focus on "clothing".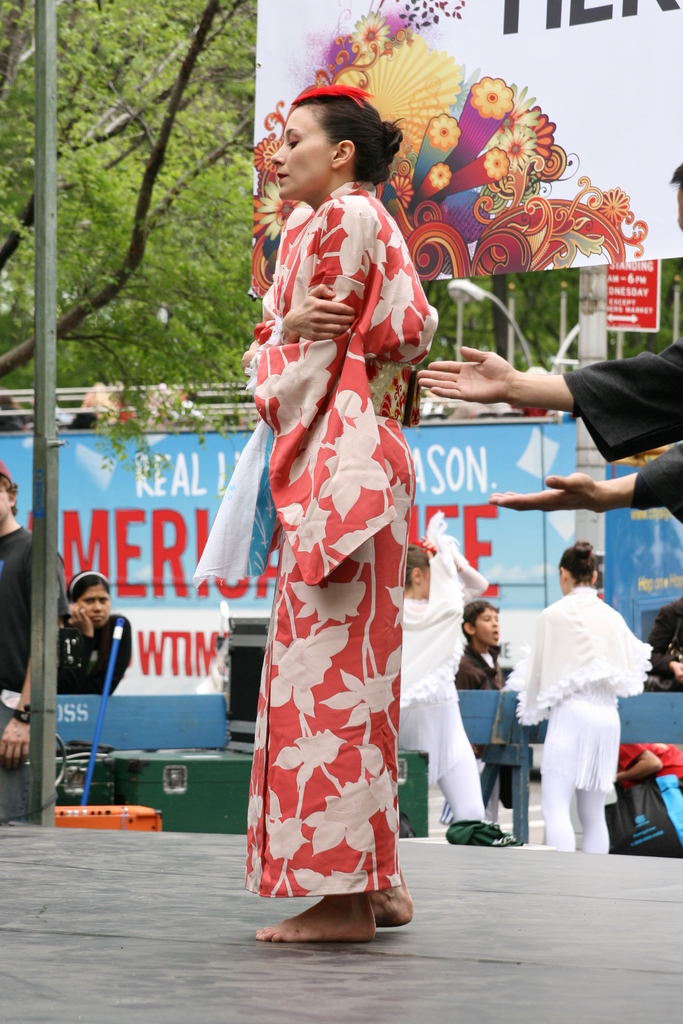
Focused at <region>0, 521, 23, 698</region>.
